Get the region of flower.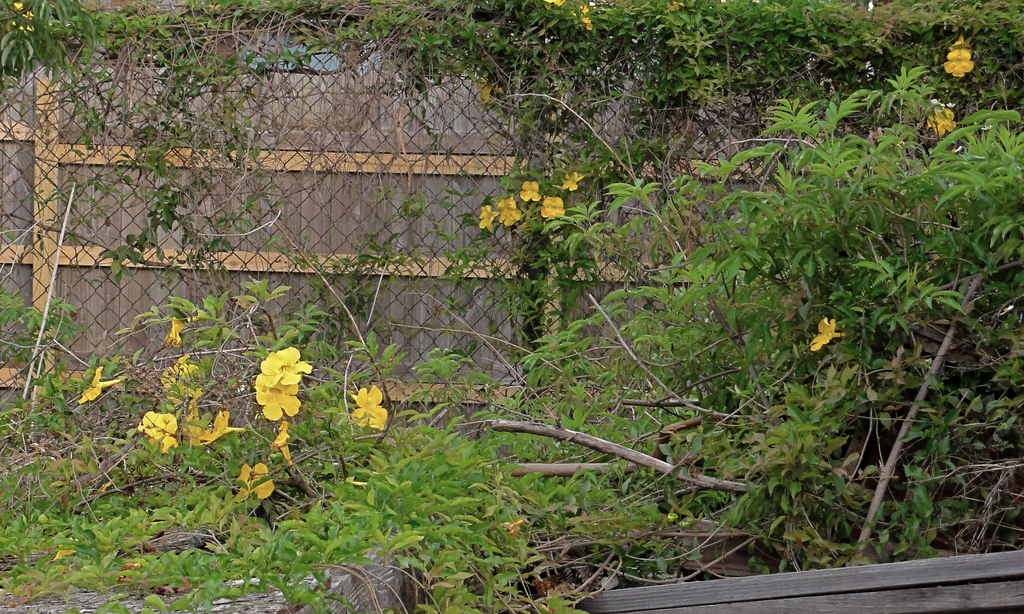
[x1=255, y1=373, x2=303, y2=418].
